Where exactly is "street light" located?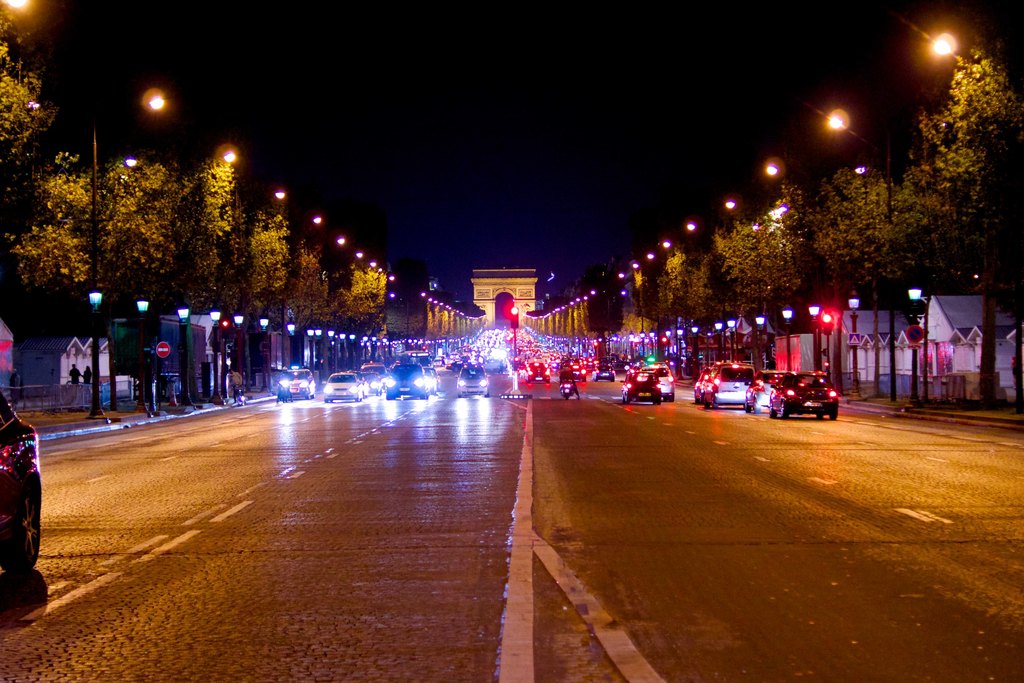
Its bounding box is 257, 312, 271, 391.
